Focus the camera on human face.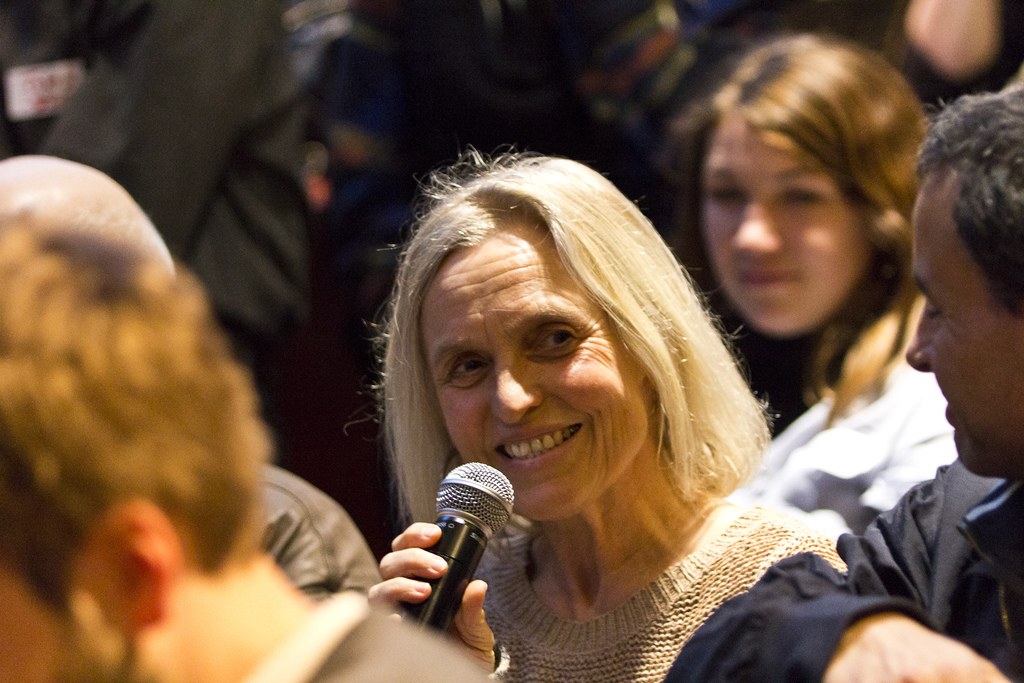
Focus region: l=903, t=172, r=1023, b=479.
